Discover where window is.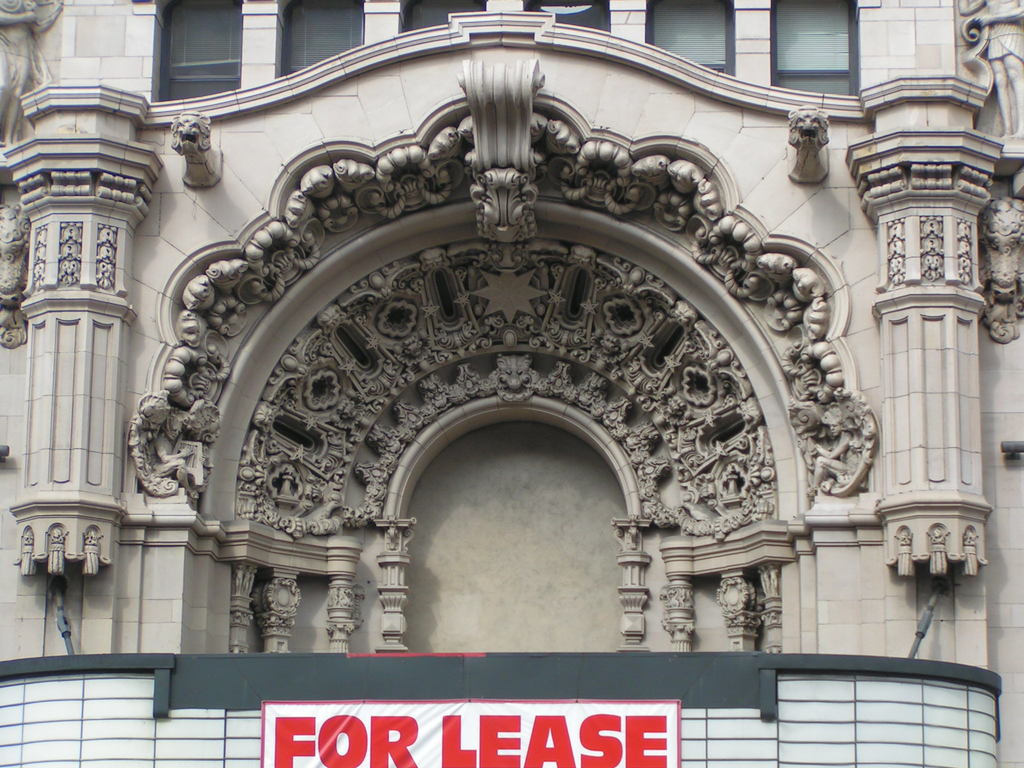
Discovered at l=774, t=0, r=854, b=98.
